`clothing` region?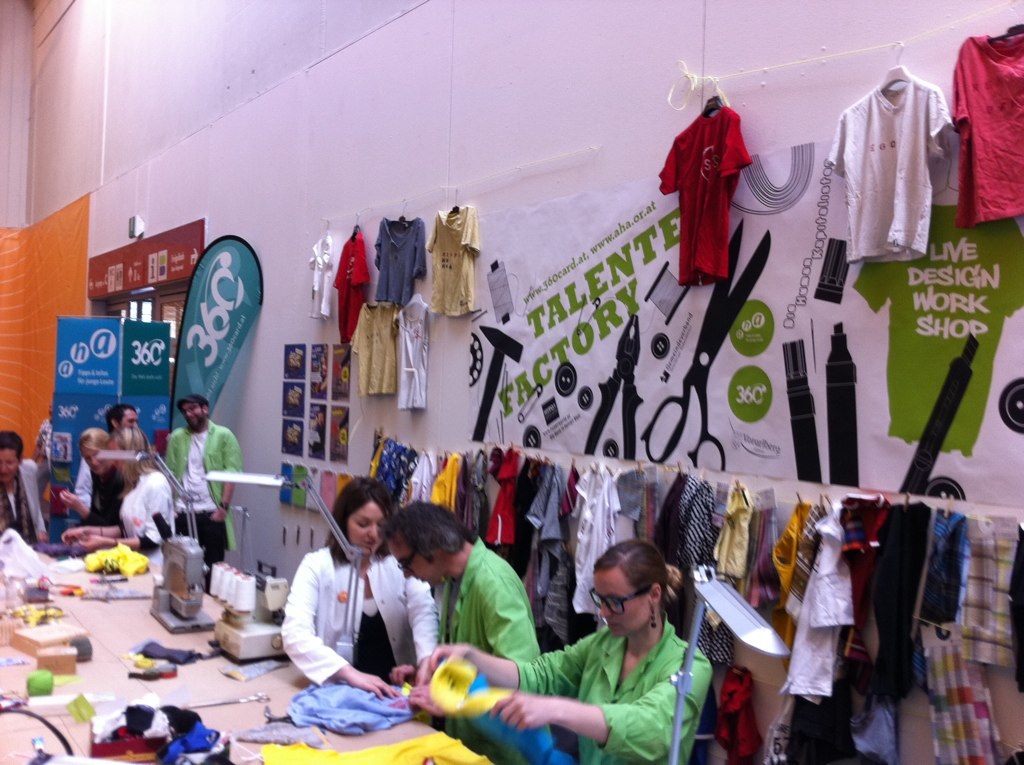
bbox=[504, 462, 548, 565]
